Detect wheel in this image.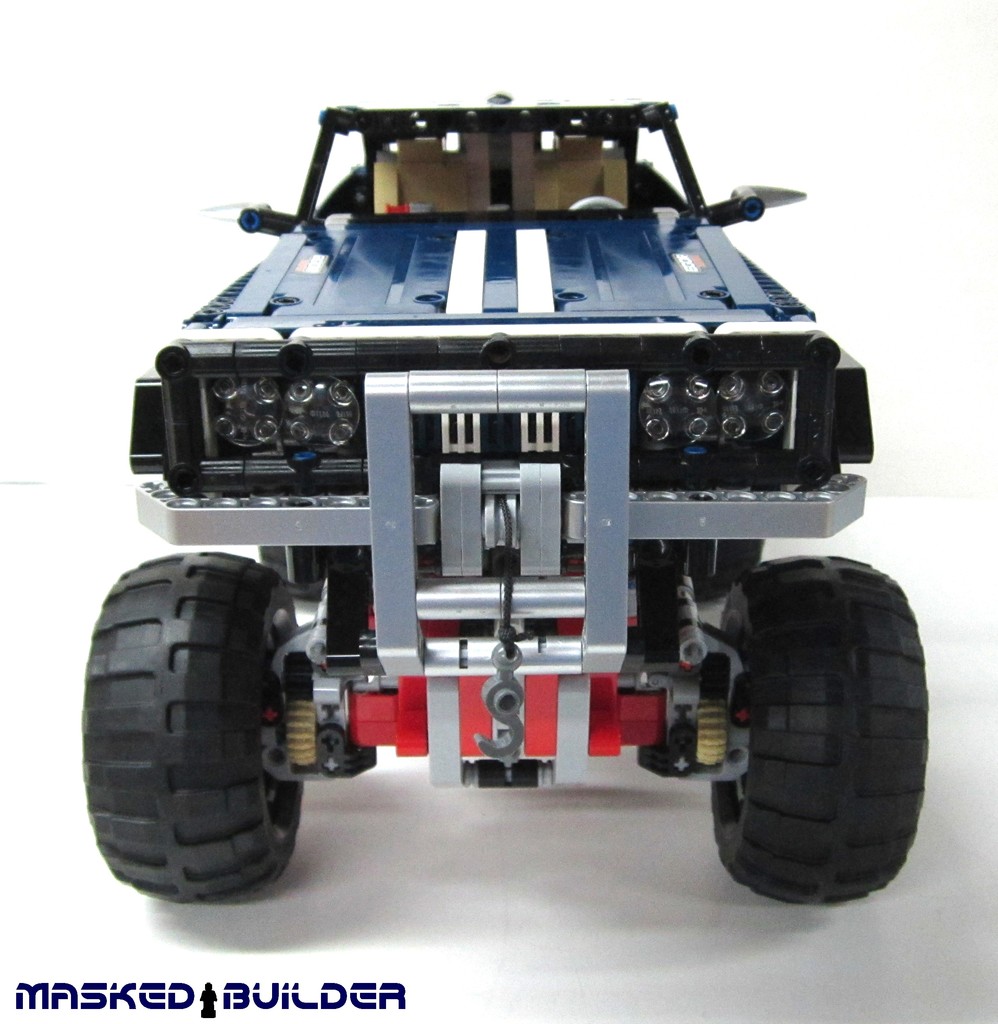
Detection: select_region(80, 550, 306, 903).
